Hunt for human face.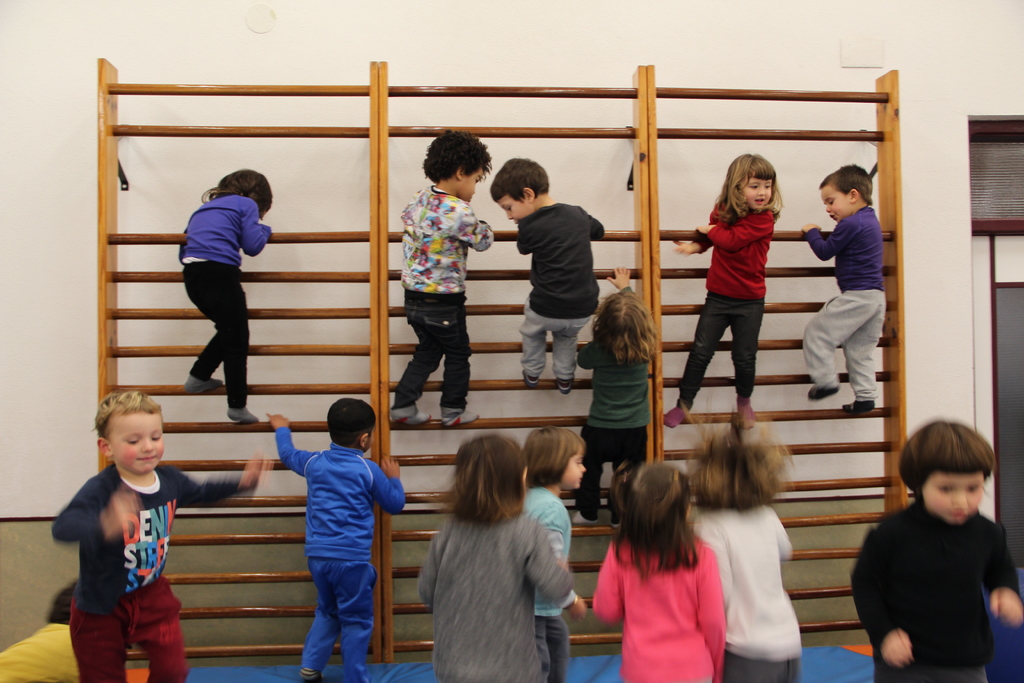
Hunted down at bbox=[821, 186, 851, 219].
